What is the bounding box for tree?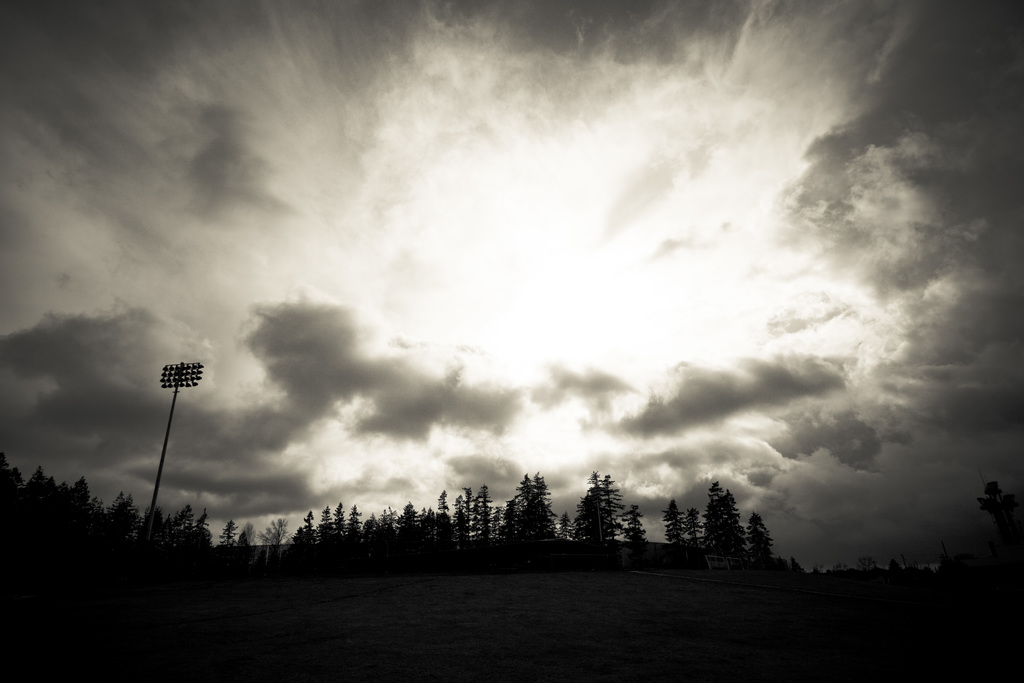
[left=595, top=472, right=627, bottom=545].
